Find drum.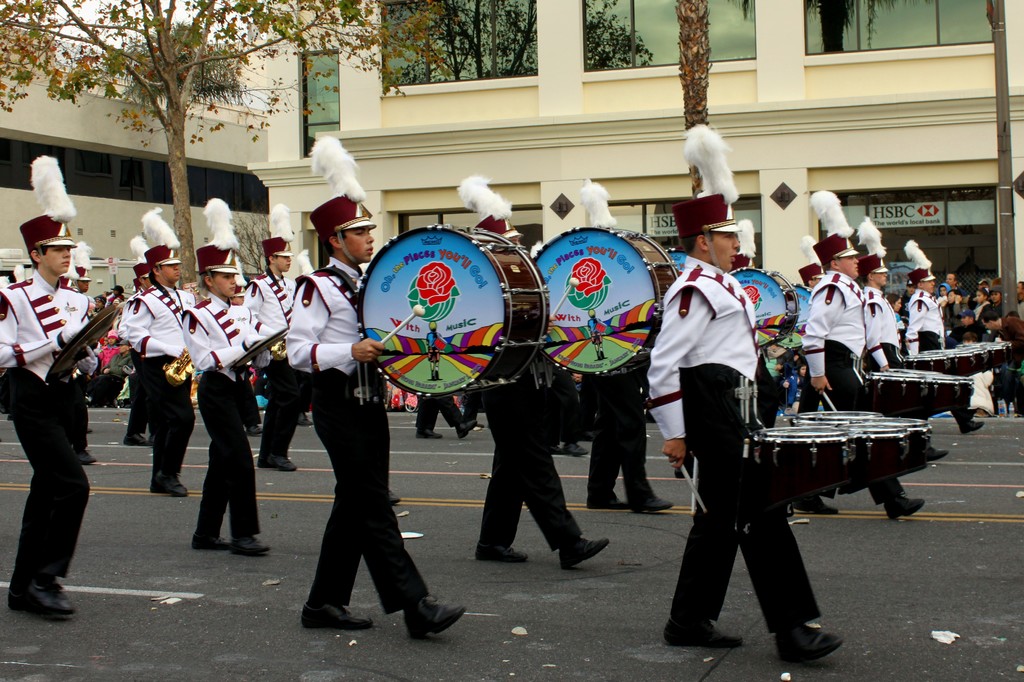
786/281/811/350.
